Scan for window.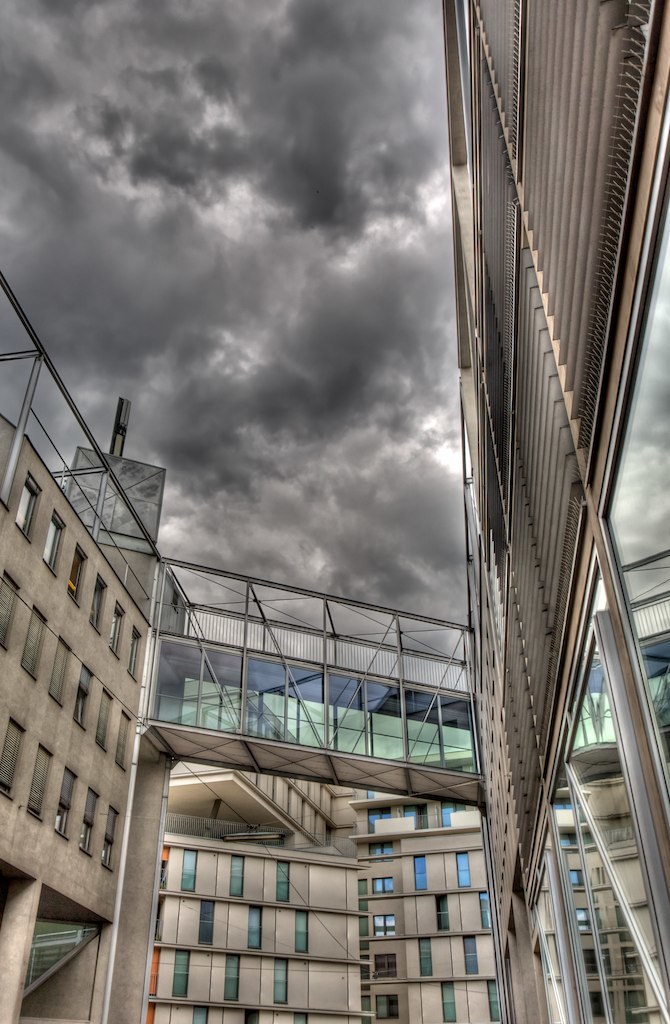
Scan result: l=479, t=897, r=496, b=929.
